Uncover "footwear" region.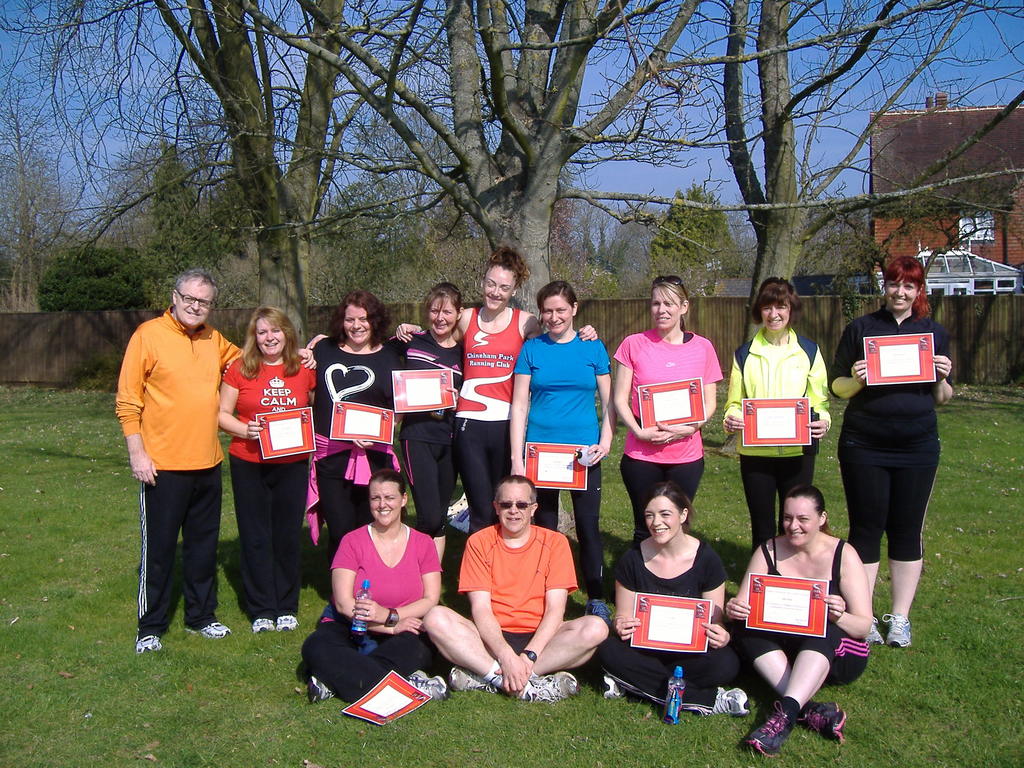
Uncovered: (602,675,627,699).
